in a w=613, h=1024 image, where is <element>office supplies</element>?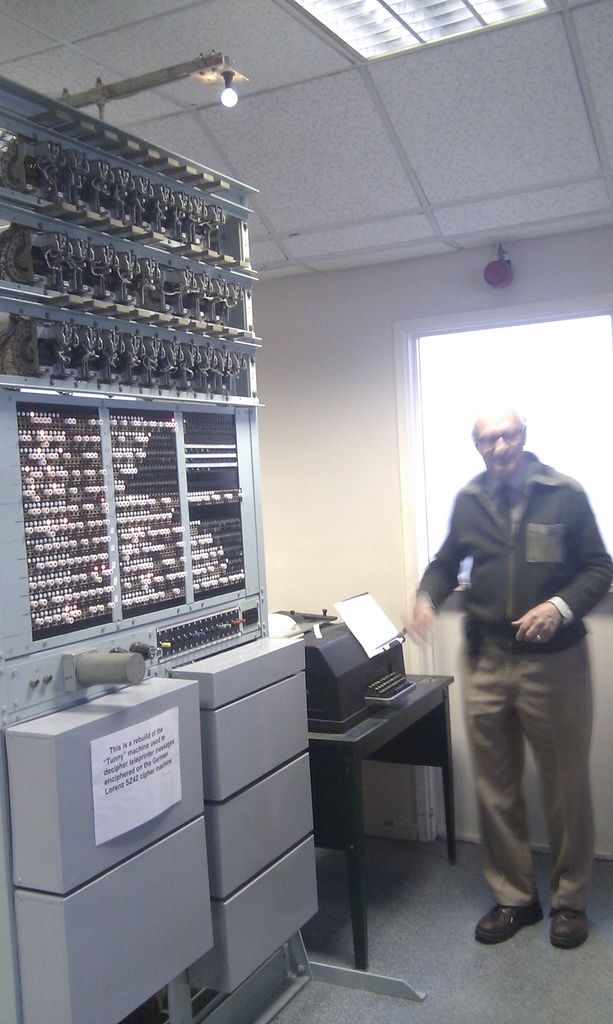
locate(3, 678, 213, 899).
